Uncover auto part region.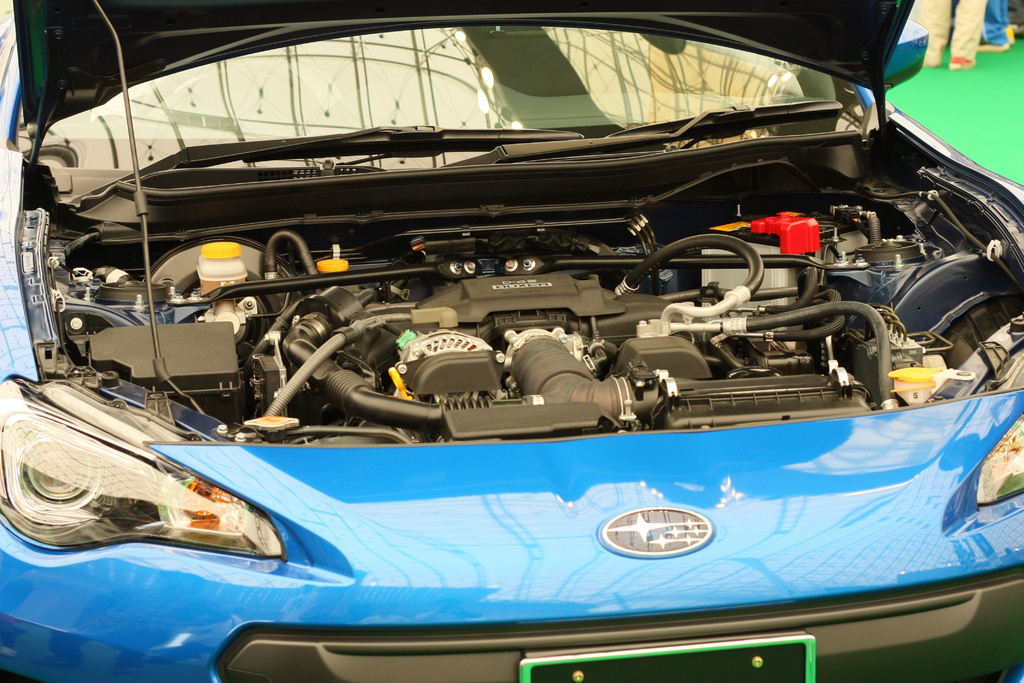
Uncovered: bbox(613, 515, 721, 572).
